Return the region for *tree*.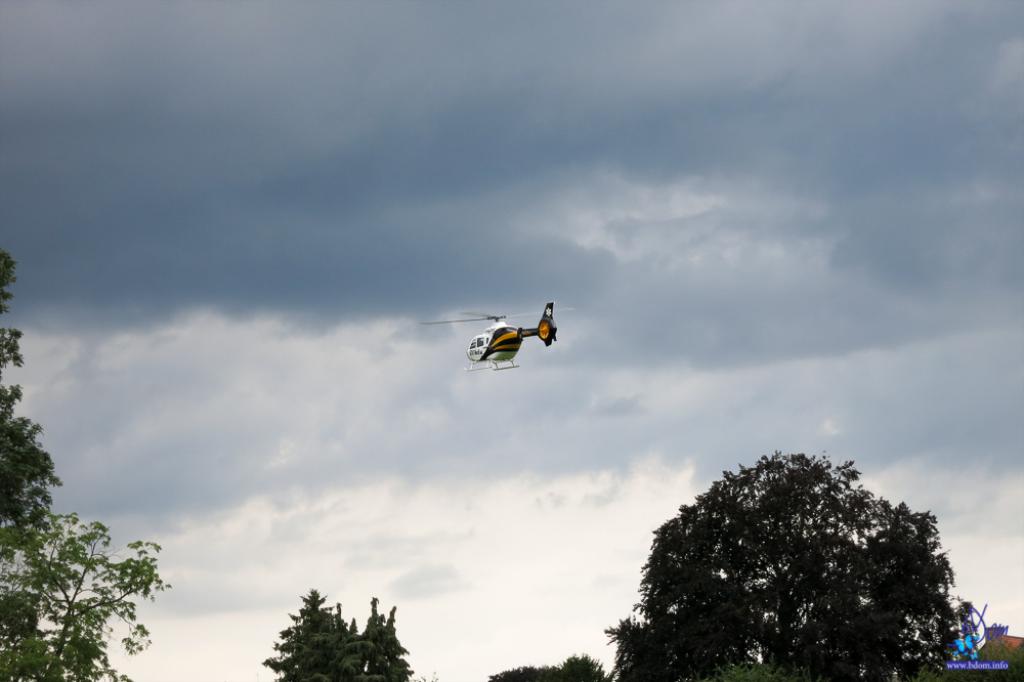
<region>616, 435, 964, 681</region>.
